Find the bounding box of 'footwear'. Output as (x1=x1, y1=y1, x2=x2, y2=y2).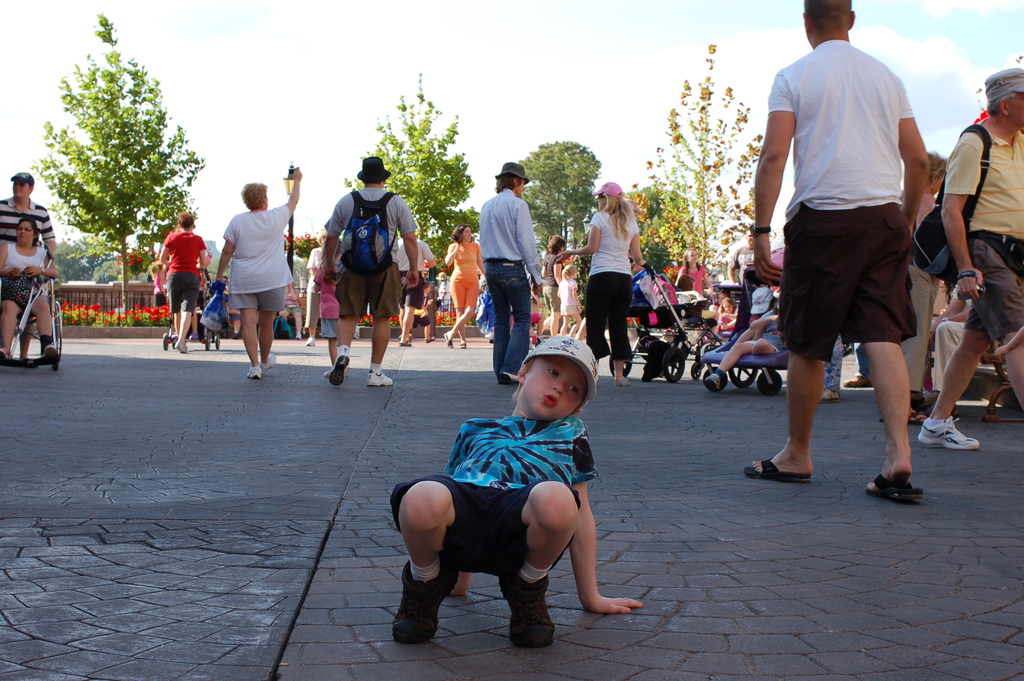
(x1=928, y1=393, x2=957, y2=422).
